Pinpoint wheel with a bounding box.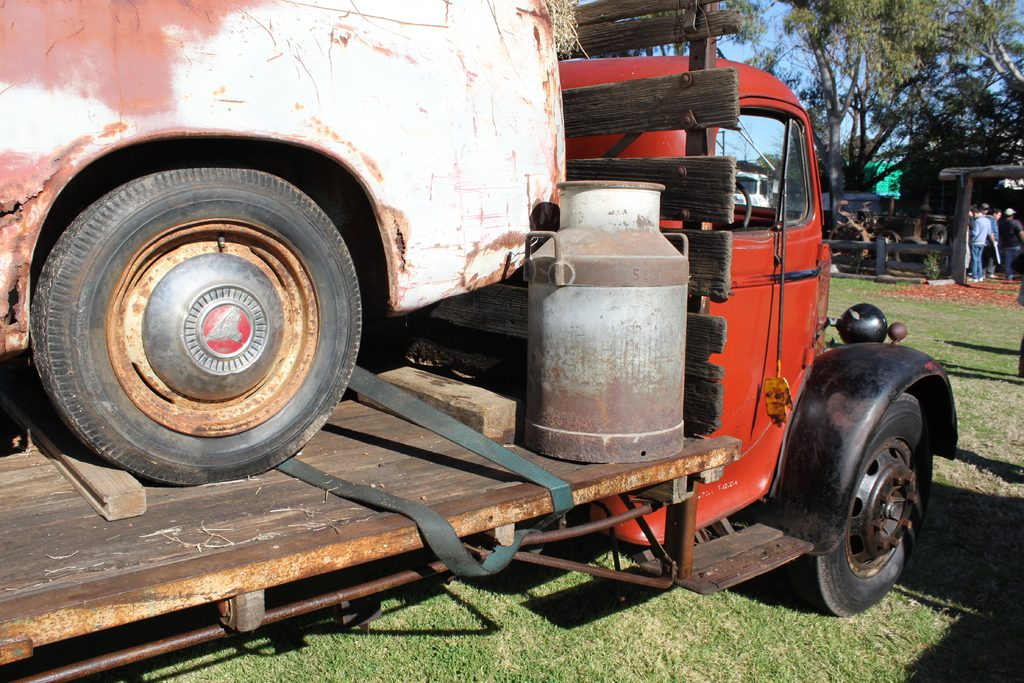
bbox(895, 234, 929, 267).
